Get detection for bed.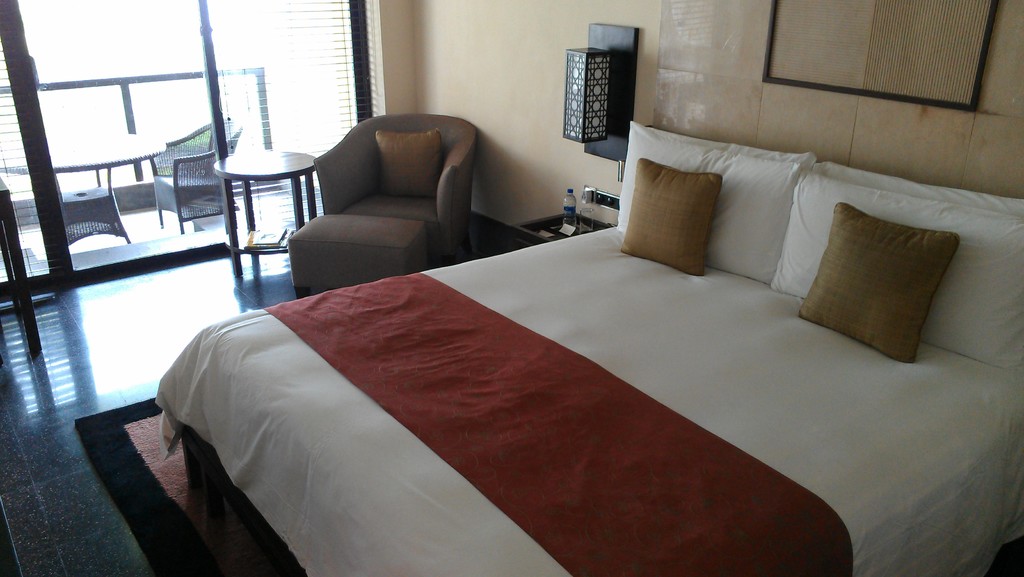
Detection: crop(153, 120, 1023, 576).
